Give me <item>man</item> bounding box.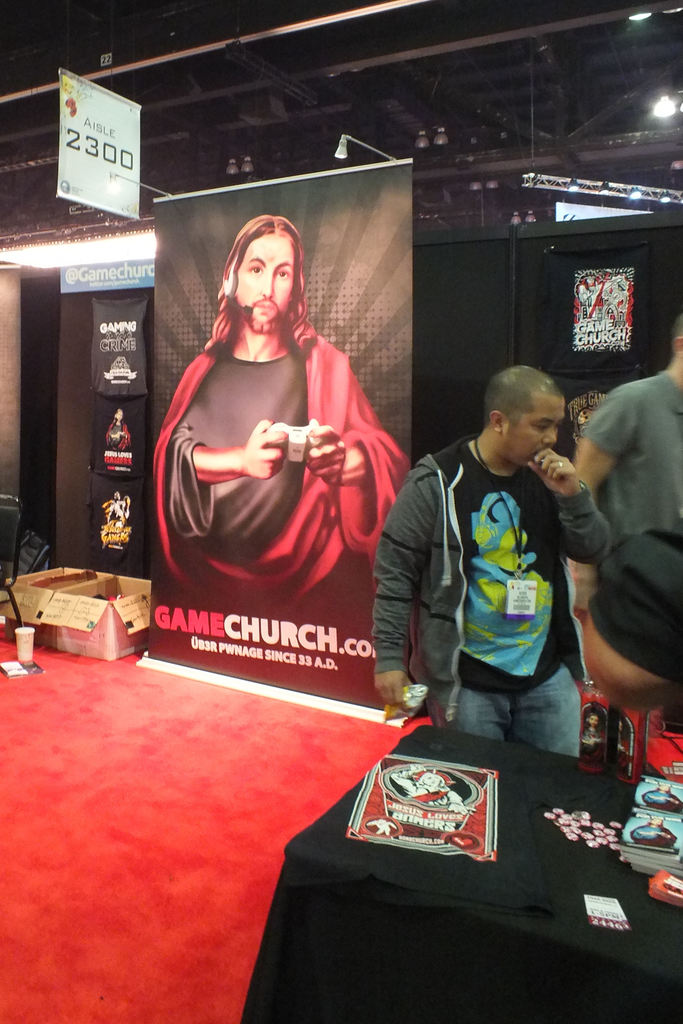
bbox=(380, 339, 615, 775).
